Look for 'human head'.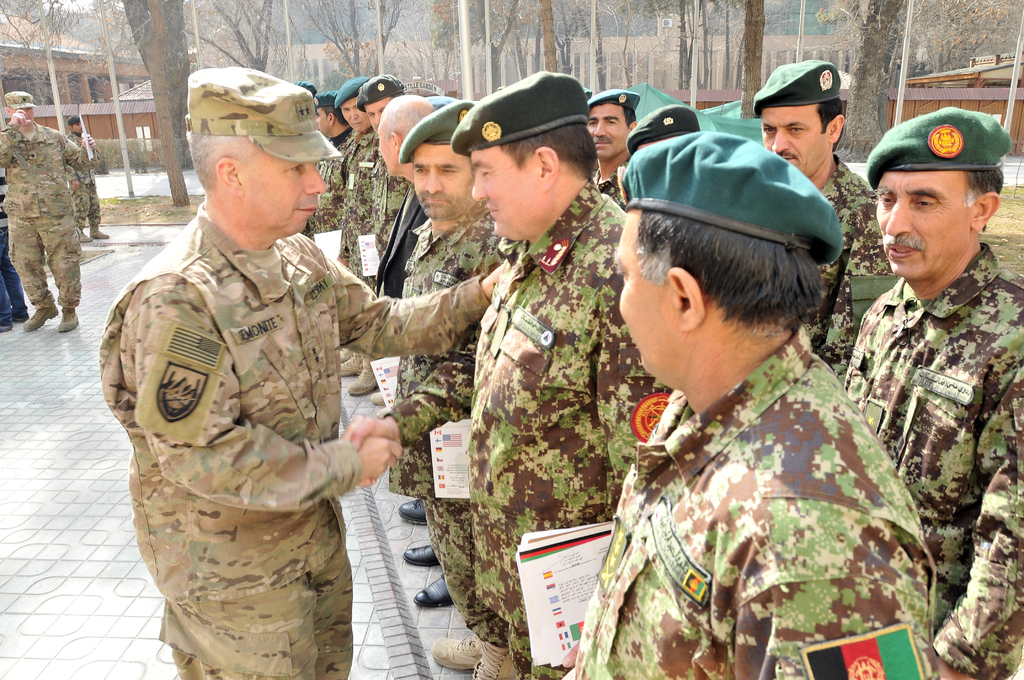
Found: pyautogui.locateOnScreen(187, 67, 335, 235).
